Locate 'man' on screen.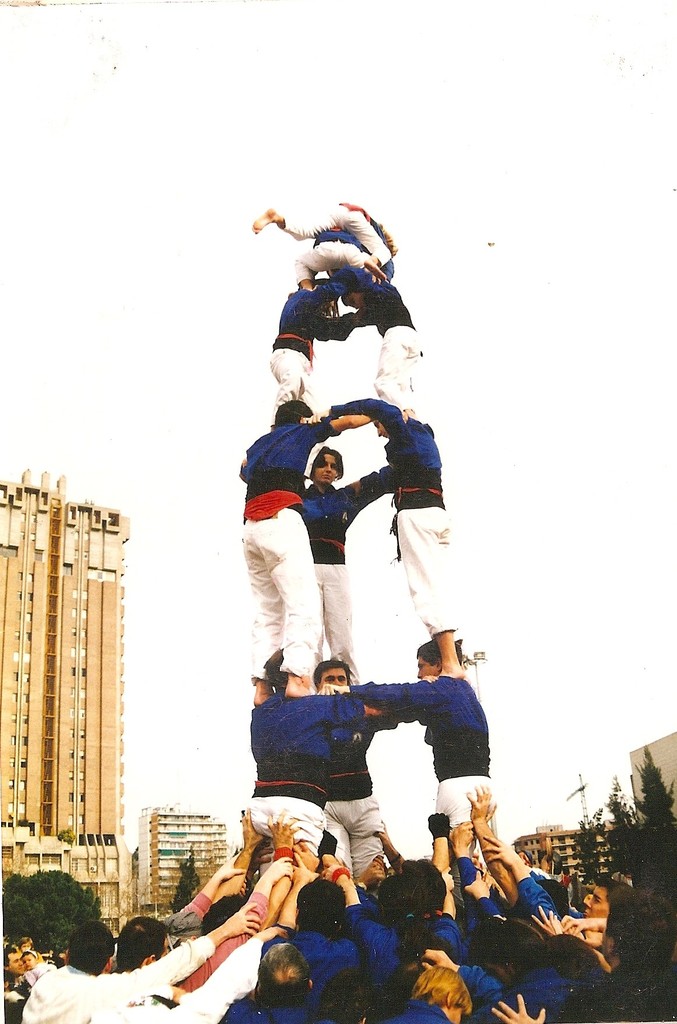
On screen at region(314, 636, 496, 907).
